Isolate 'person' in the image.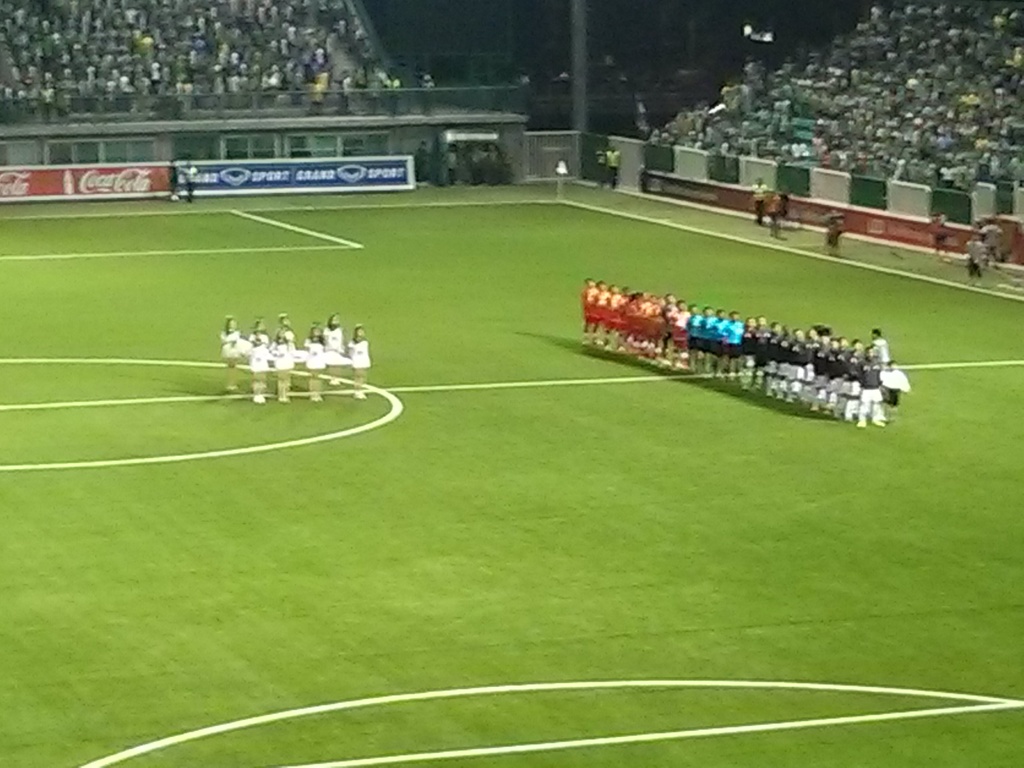
Isolated region: 824/208/846/252.
